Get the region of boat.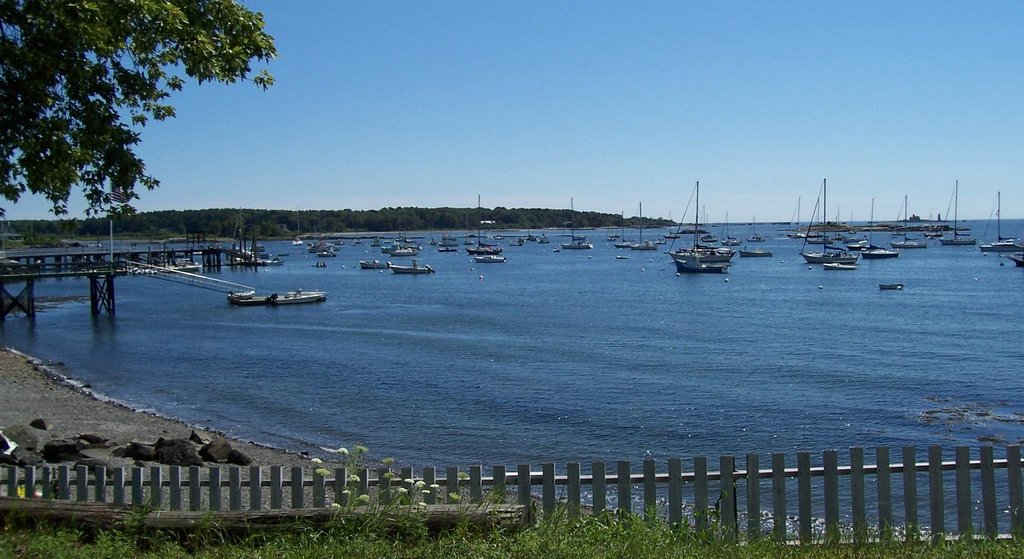
{"x1": 977, "y1": 189, "x2": 1023, "y2": 255}.
